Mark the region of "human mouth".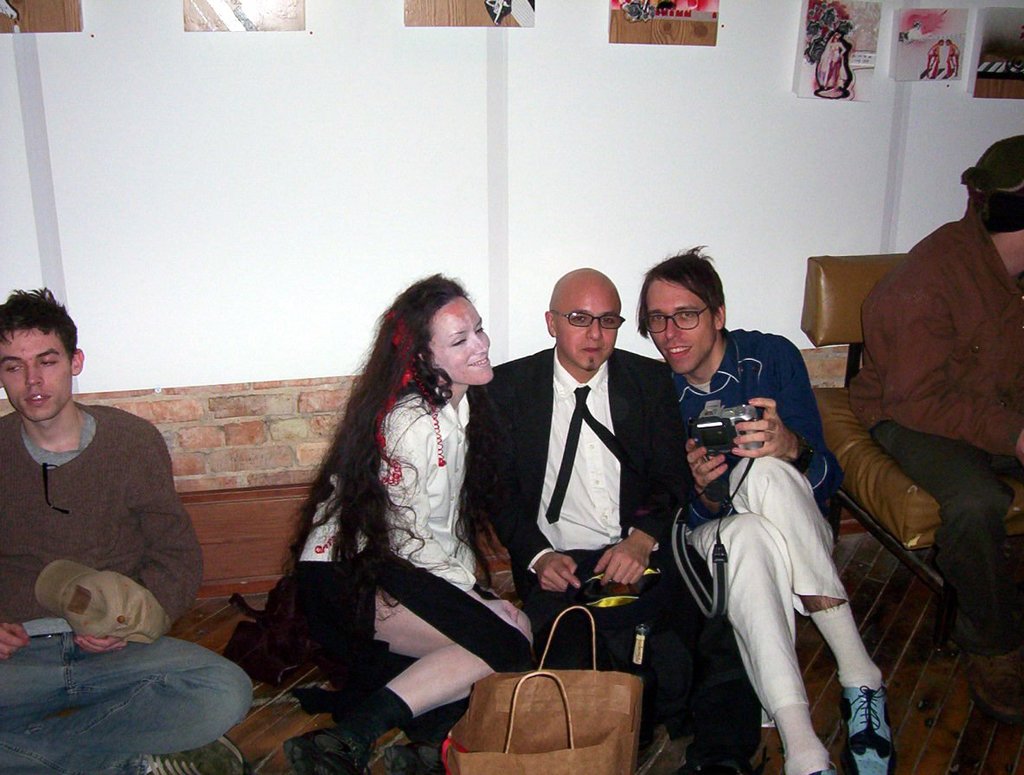
Region: 580 347 603 357.
